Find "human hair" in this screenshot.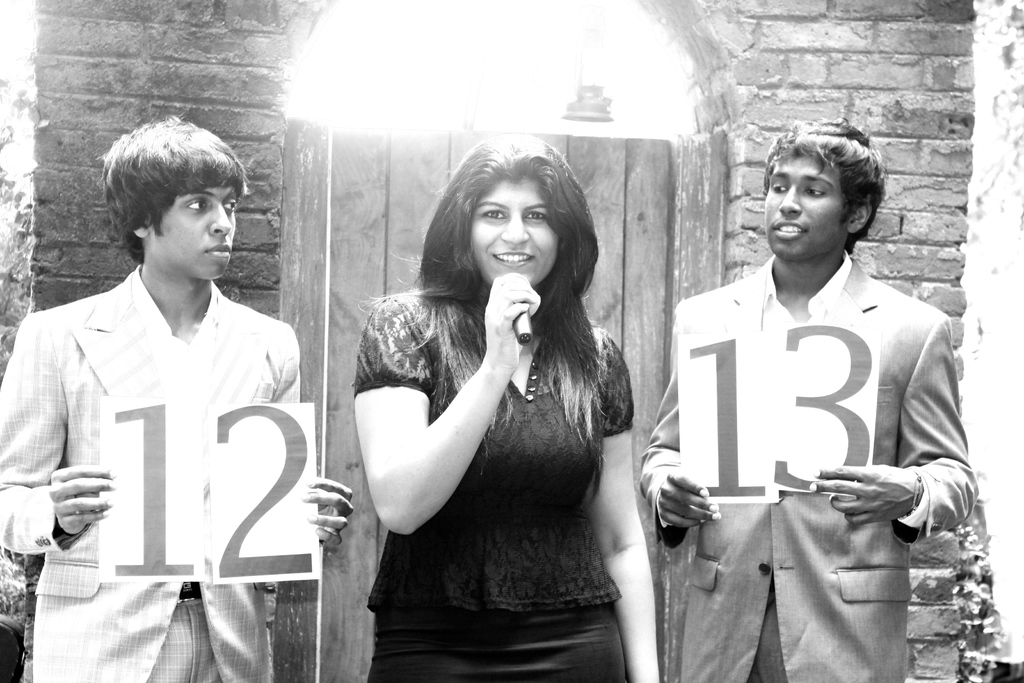
The bounding box for "human hair" is 365 136 611 448.
